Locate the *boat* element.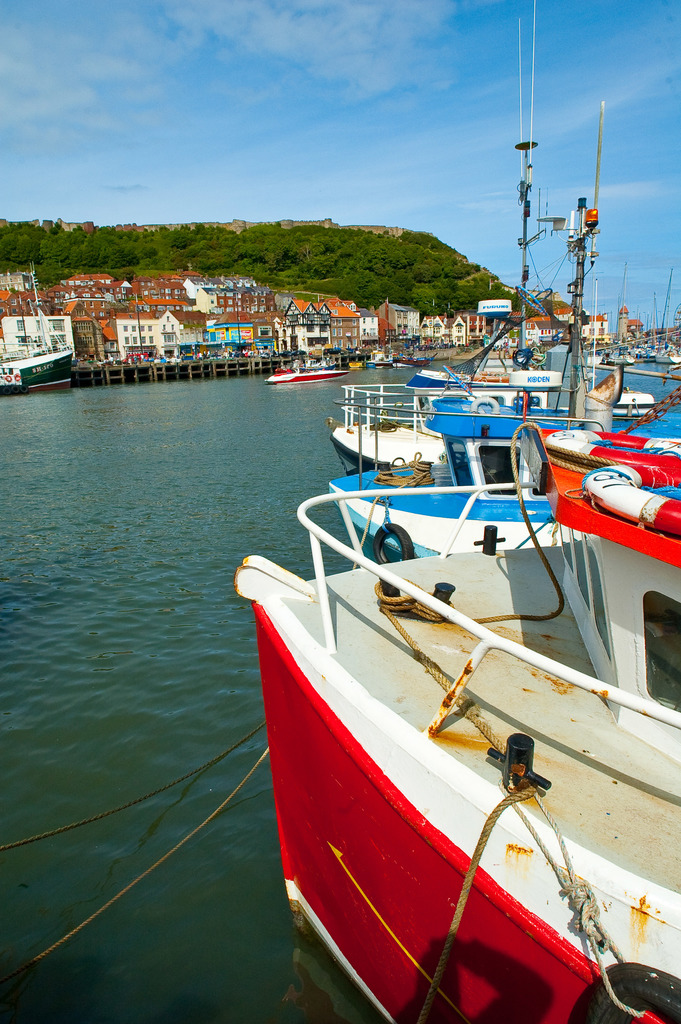
Element bbox: (x1=395, y1=353, x2=437, y2=364).
